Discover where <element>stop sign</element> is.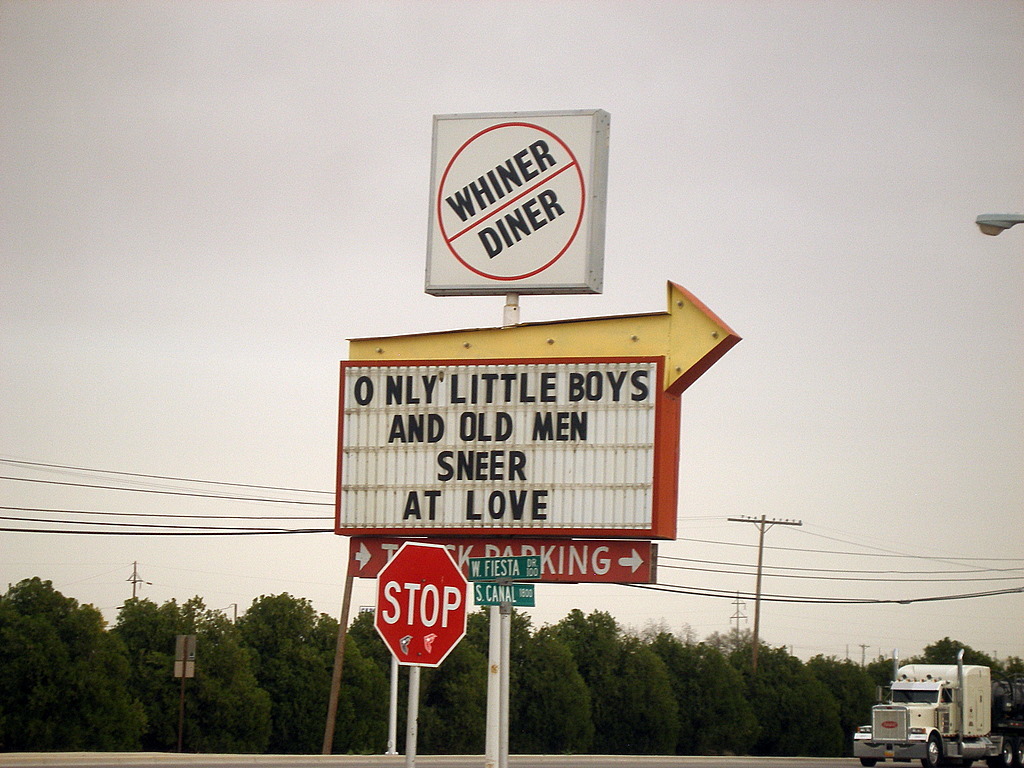
Discovered at [x1=370, y1=540, x2=468, y2=669].
